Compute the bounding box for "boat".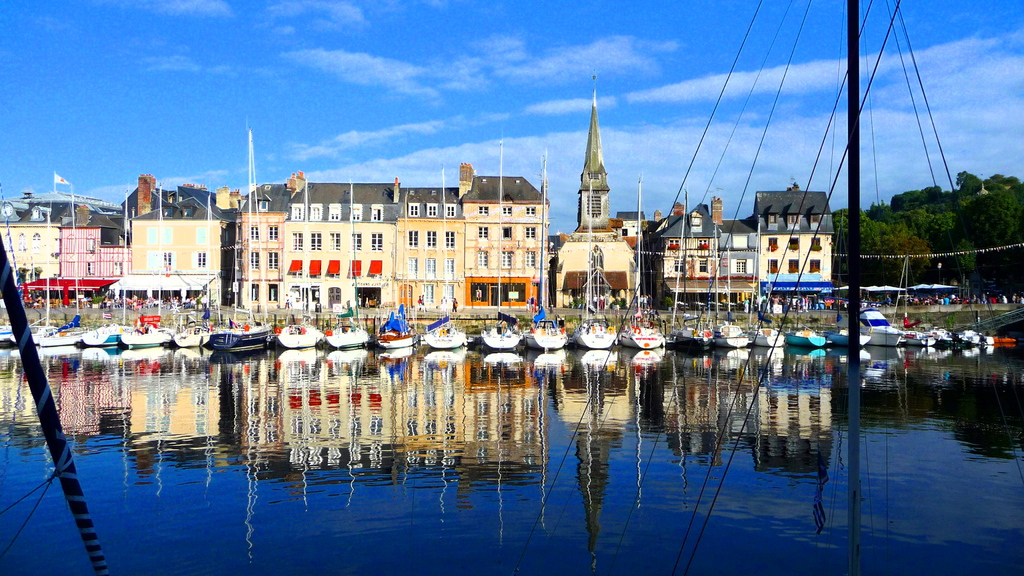
bbox=(860, 305, 900, 348).
